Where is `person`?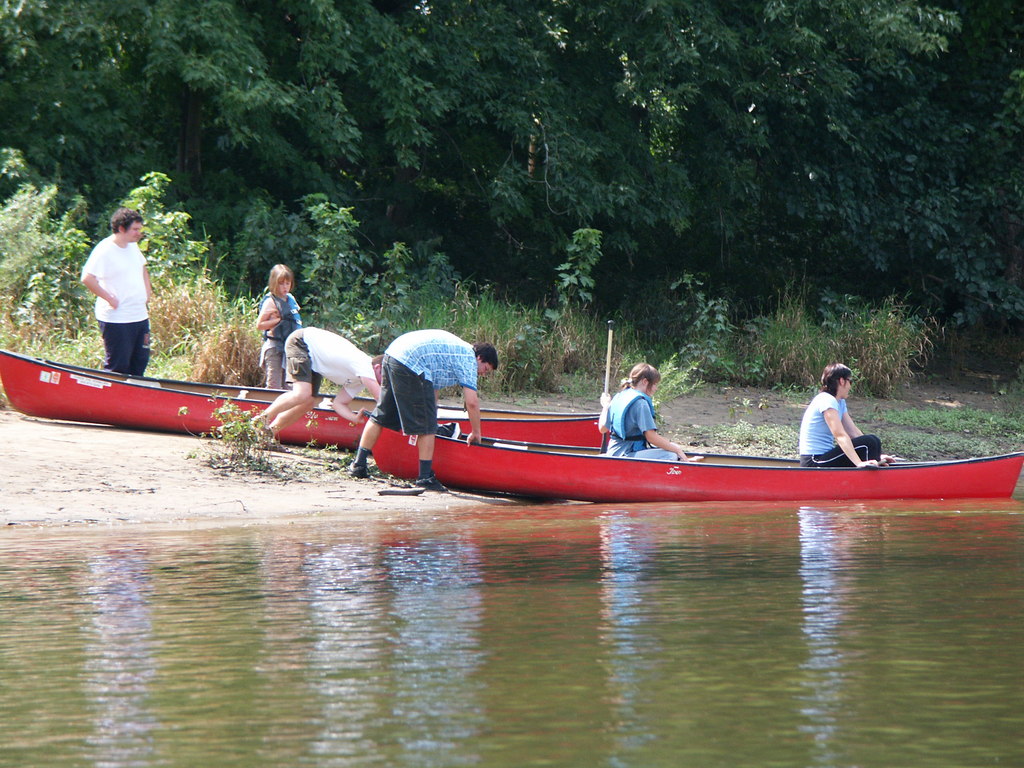
[left=250, top=320, right=383, bottom=448].
